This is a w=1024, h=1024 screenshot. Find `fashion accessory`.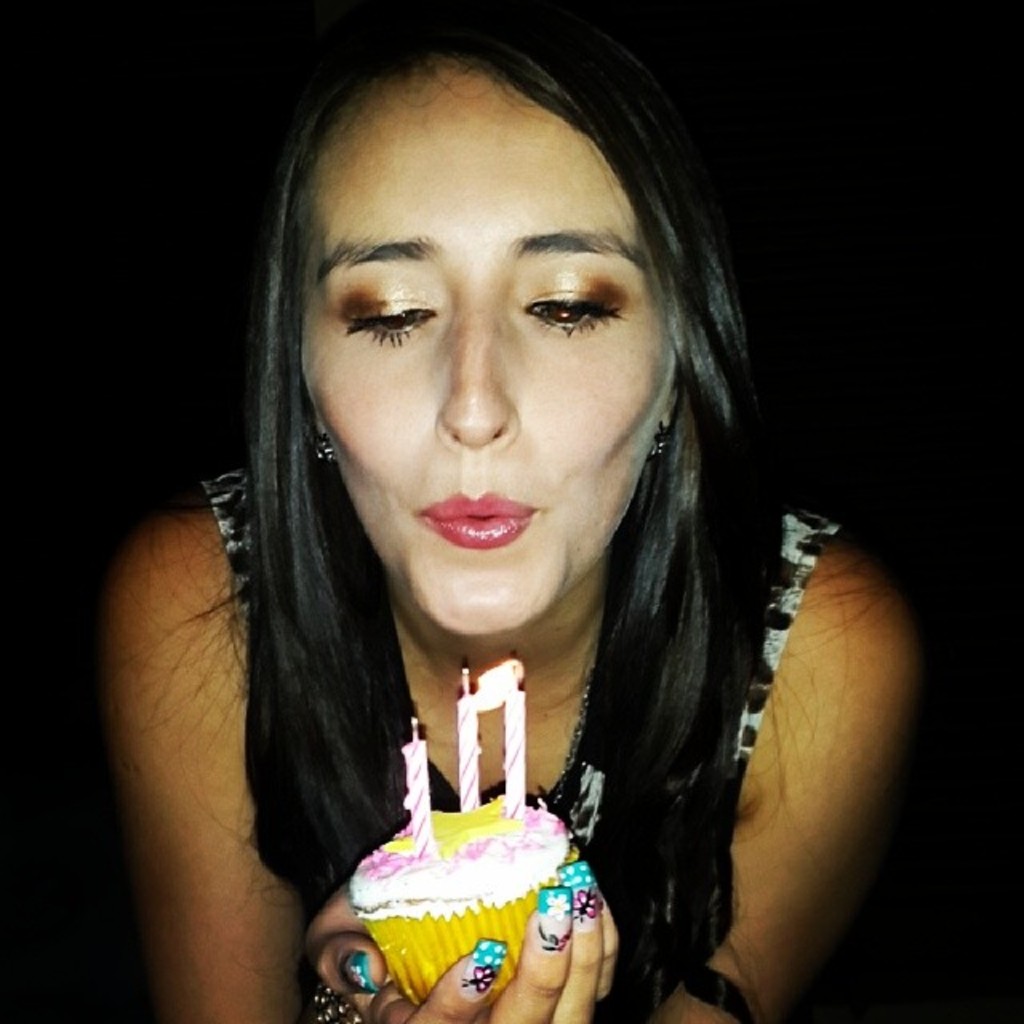
Bounding box: region(650, 419, 674, 458).
